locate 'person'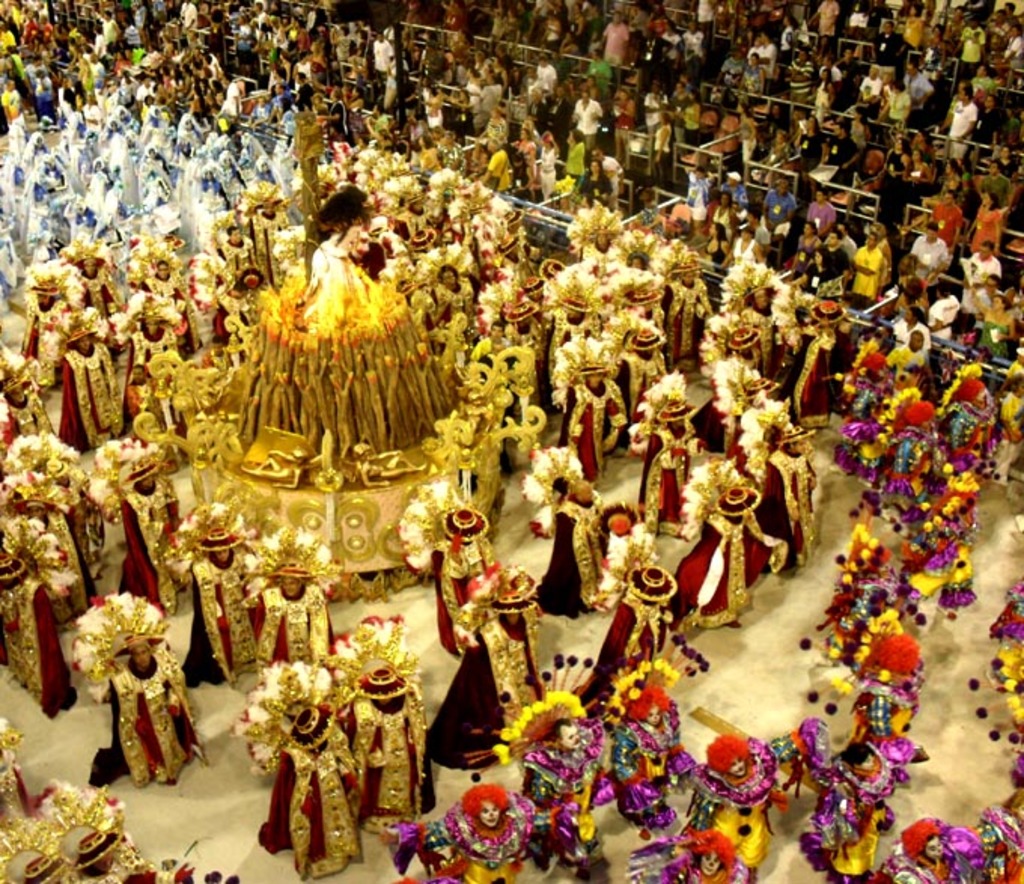
select_region(333, 610, 441, 825)
